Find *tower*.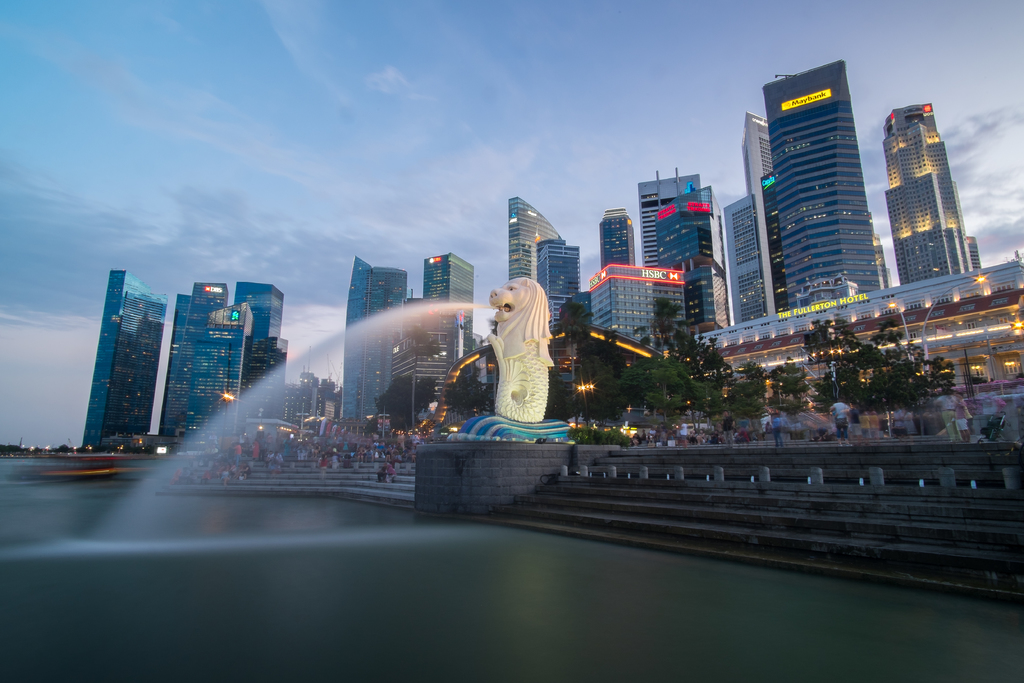
locate(540, 238, 583, 335).
